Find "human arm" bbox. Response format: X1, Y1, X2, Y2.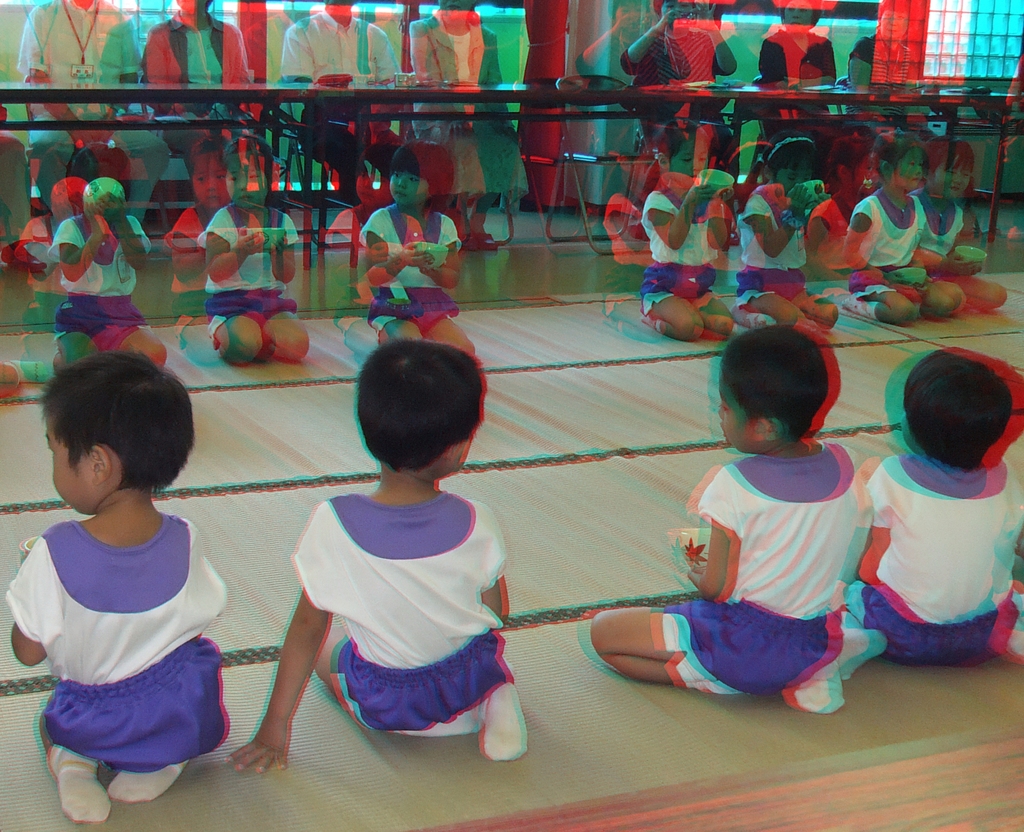
717, 186, 732, 244.
